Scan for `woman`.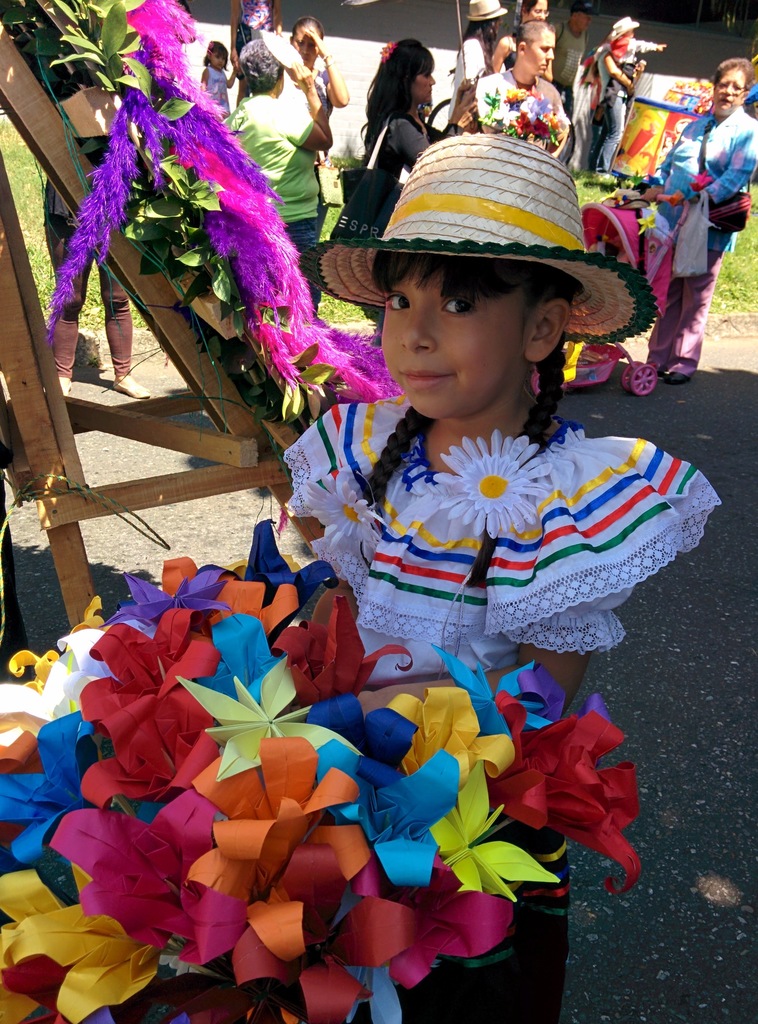
Scan result: 641:56:757:380.
